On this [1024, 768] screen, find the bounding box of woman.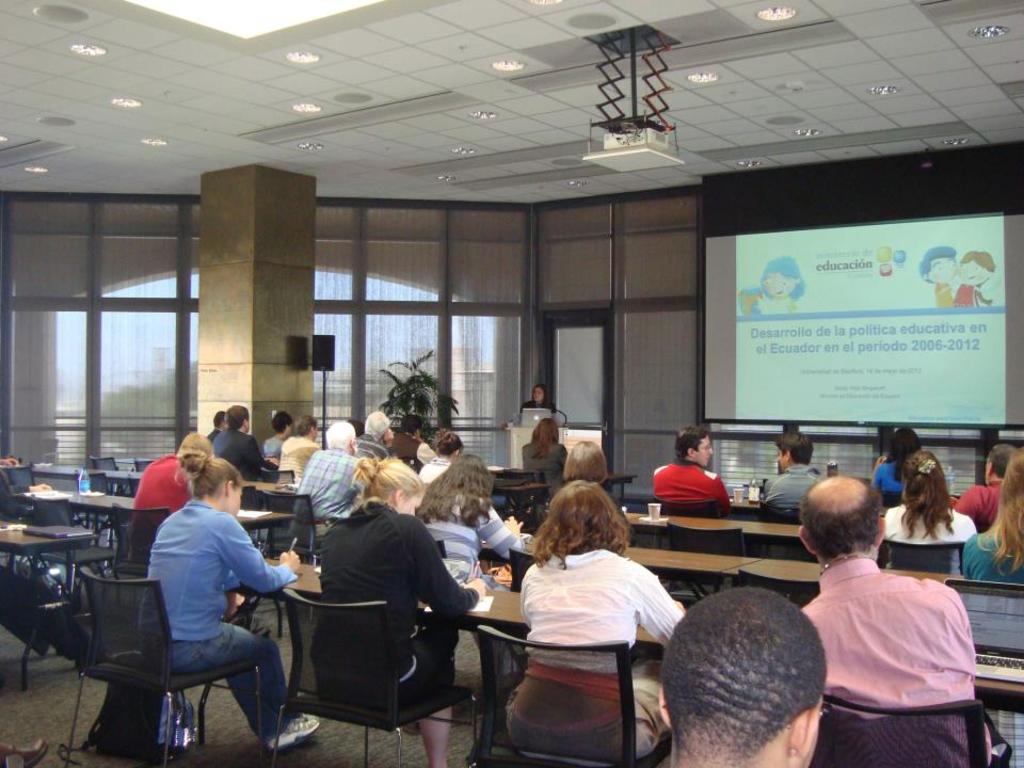
Bounding box: (x1=867, y1=426, x2=930, y2=494).
